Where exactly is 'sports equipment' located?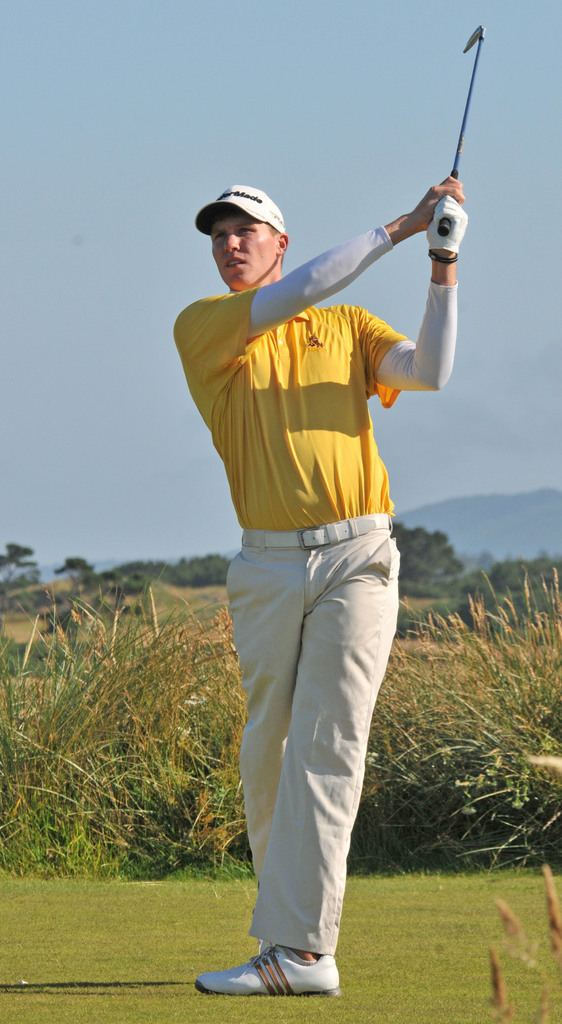
Its bounding box is x1=198, y1=944, x2=343, y2=998.
